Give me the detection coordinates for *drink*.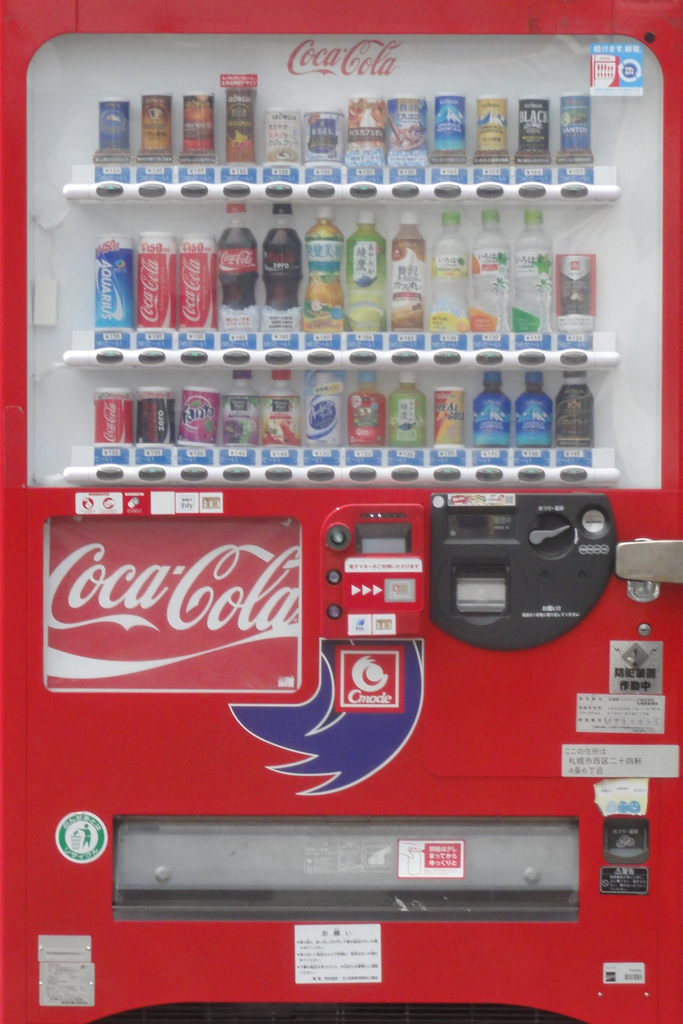
470/211/506/335.
